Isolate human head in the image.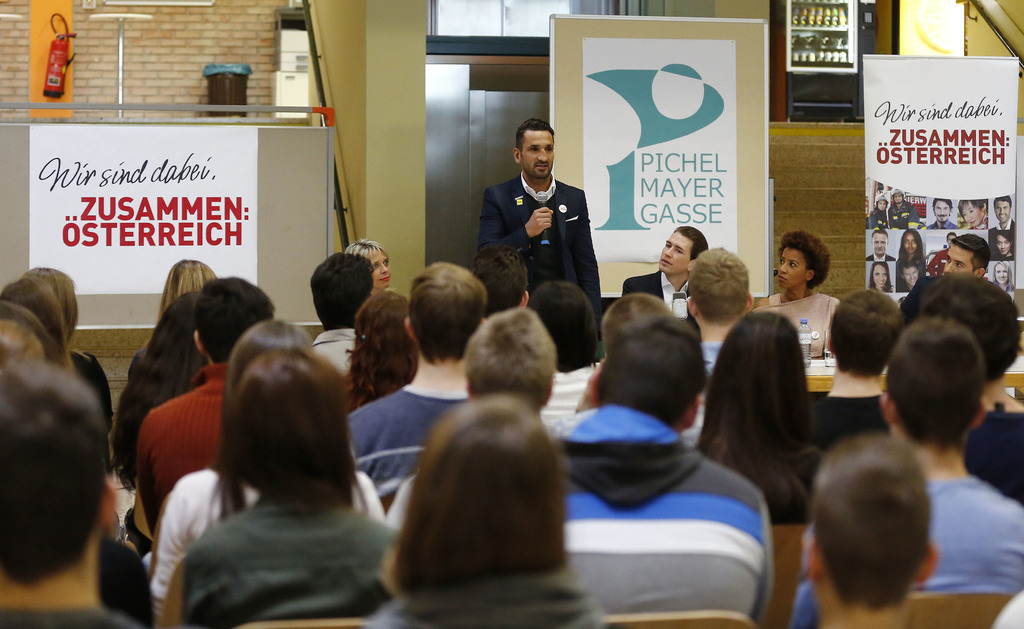
Isolated region: <bbox>349, 290, 419, 413</bbox>.
